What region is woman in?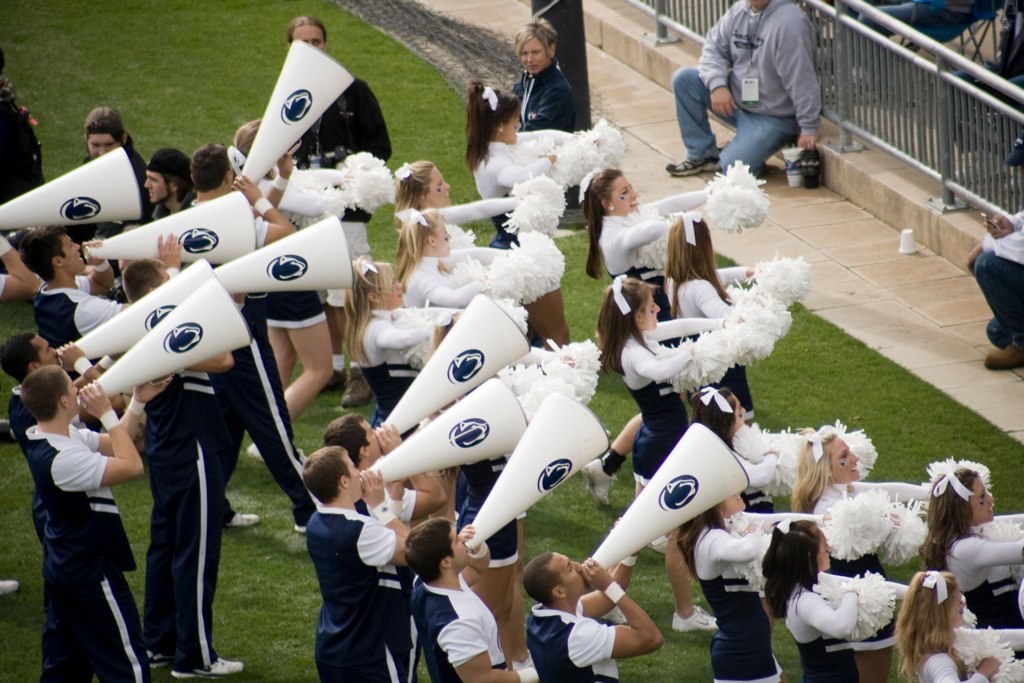
[x1=681, y1=371, x2=783, y2=513].
